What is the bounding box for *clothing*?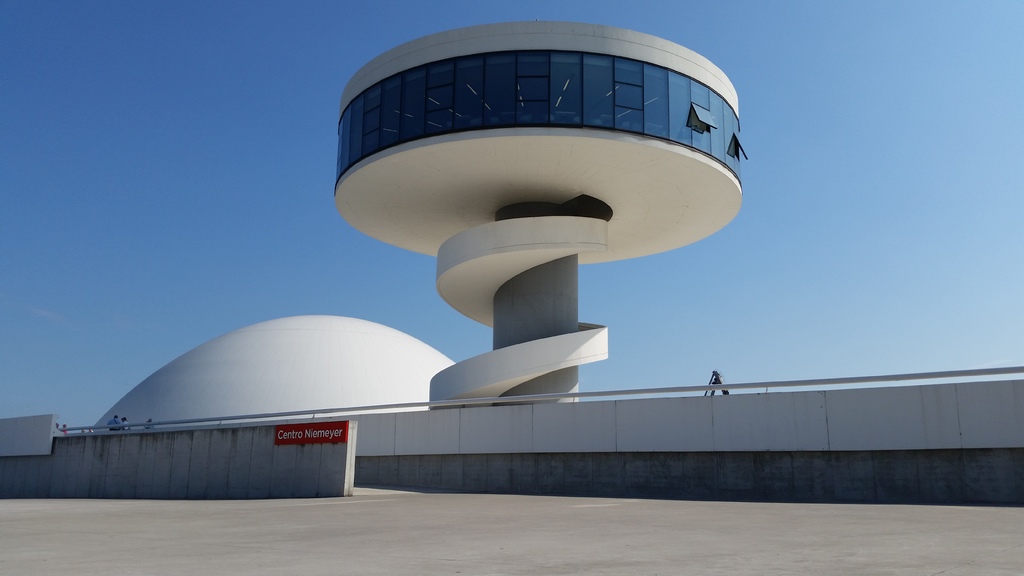
left=108, top=419, right=120, bottom=430.
